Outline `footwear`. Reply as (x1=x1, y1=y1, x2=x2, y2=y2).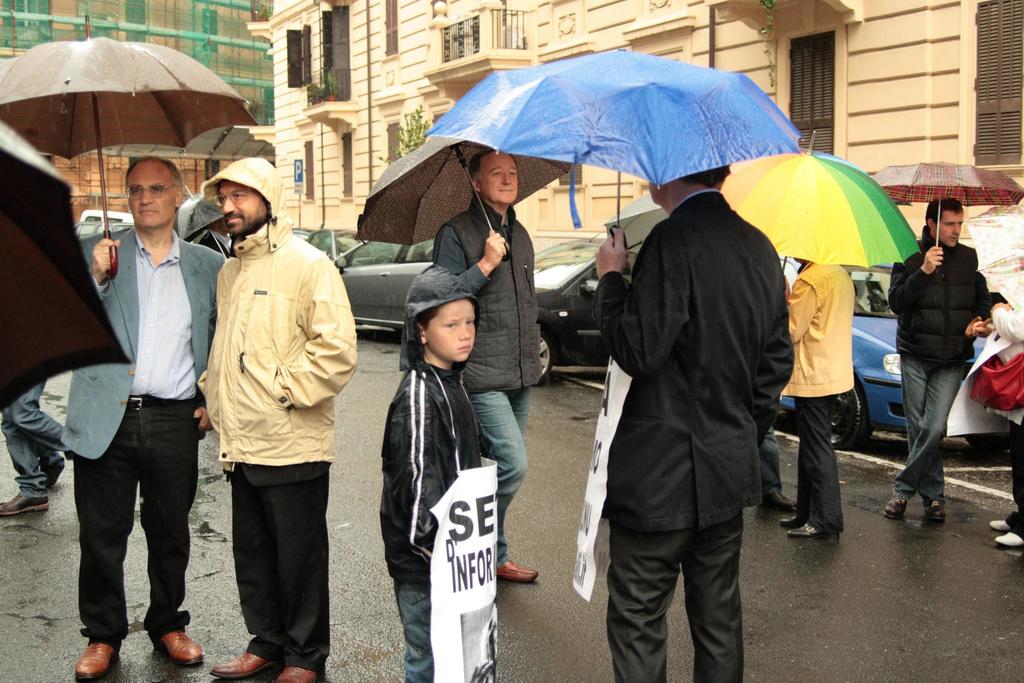
(x1=765, y1=493, x2=799, y2=507).
